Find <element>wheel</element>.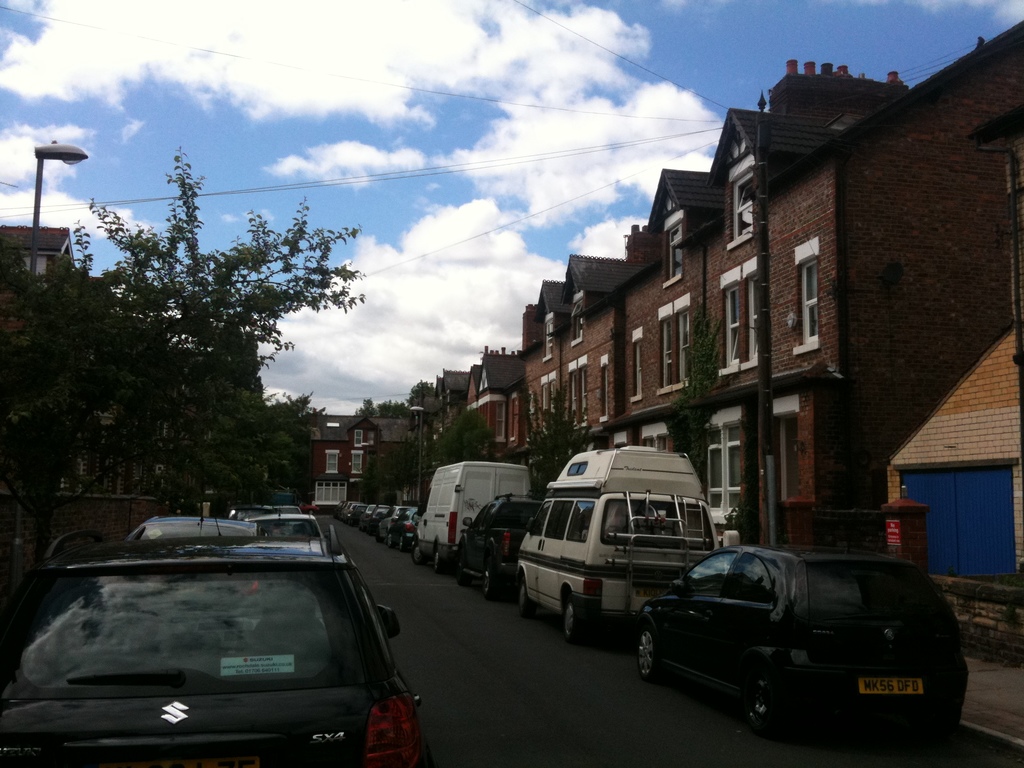
left=741, top=671, right=823, bottom=744.
